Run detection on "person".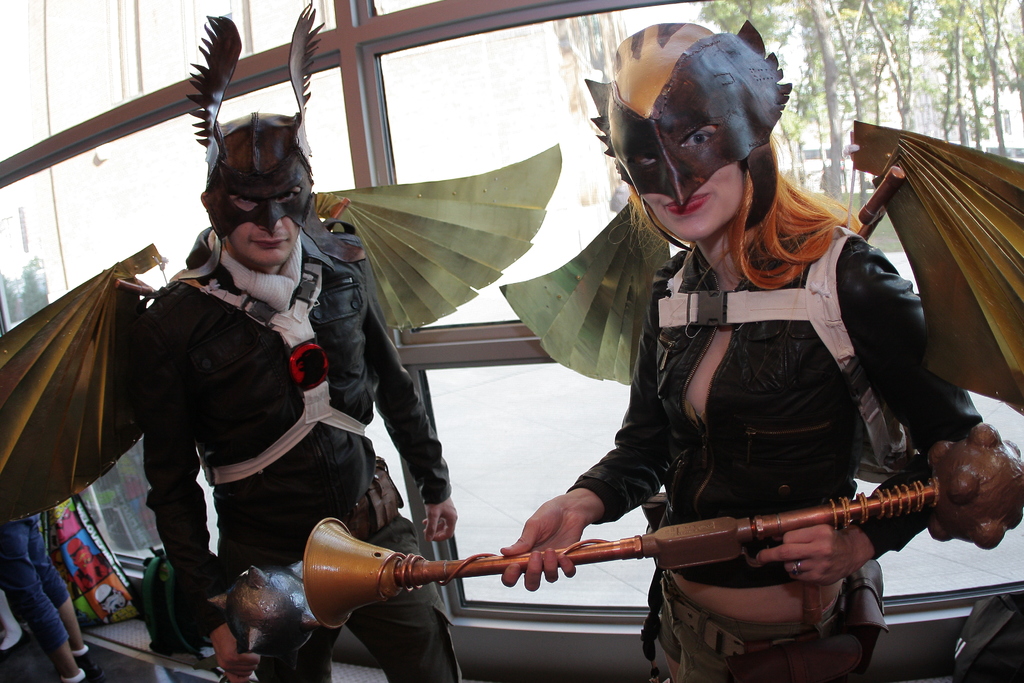
Result: x1=493, y1=24, x2=984, y2=682.
